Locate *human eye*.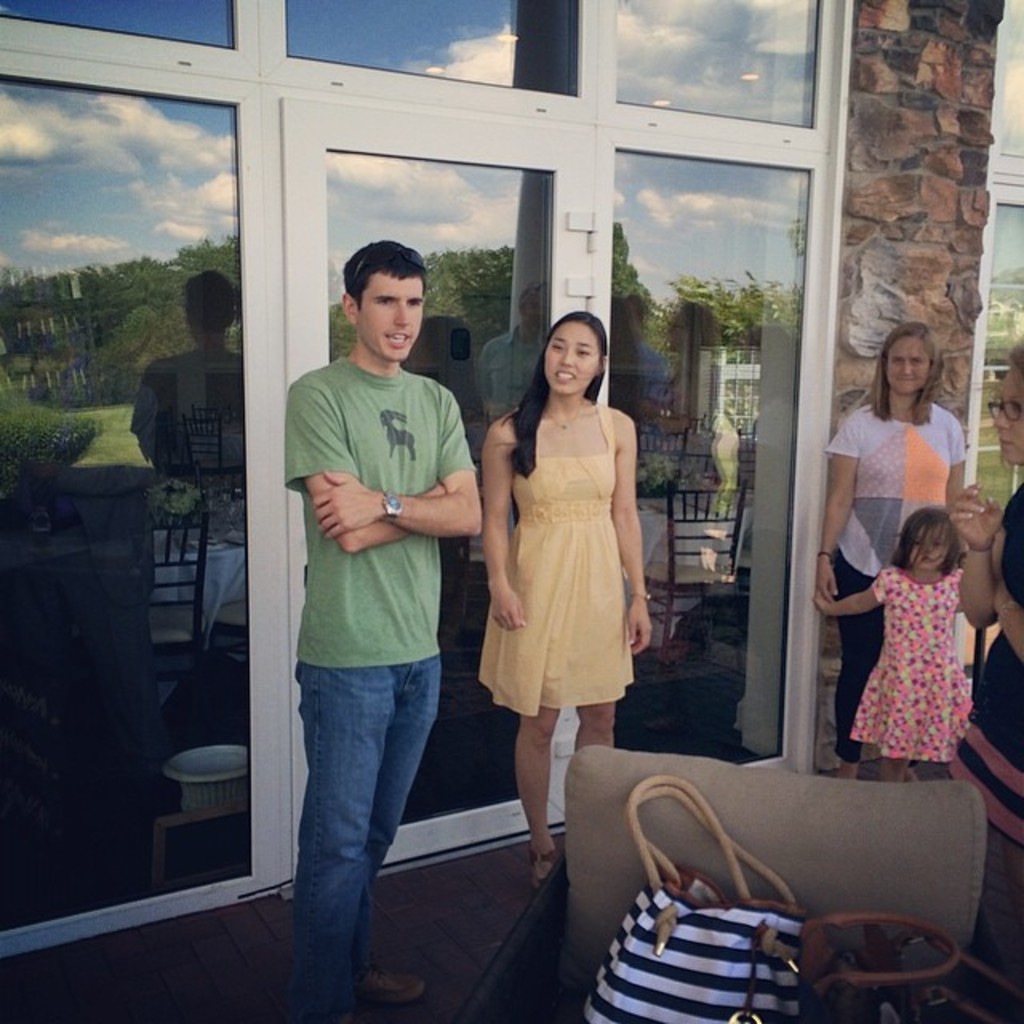
Bounding box: box(376, 298, 395, 309).
